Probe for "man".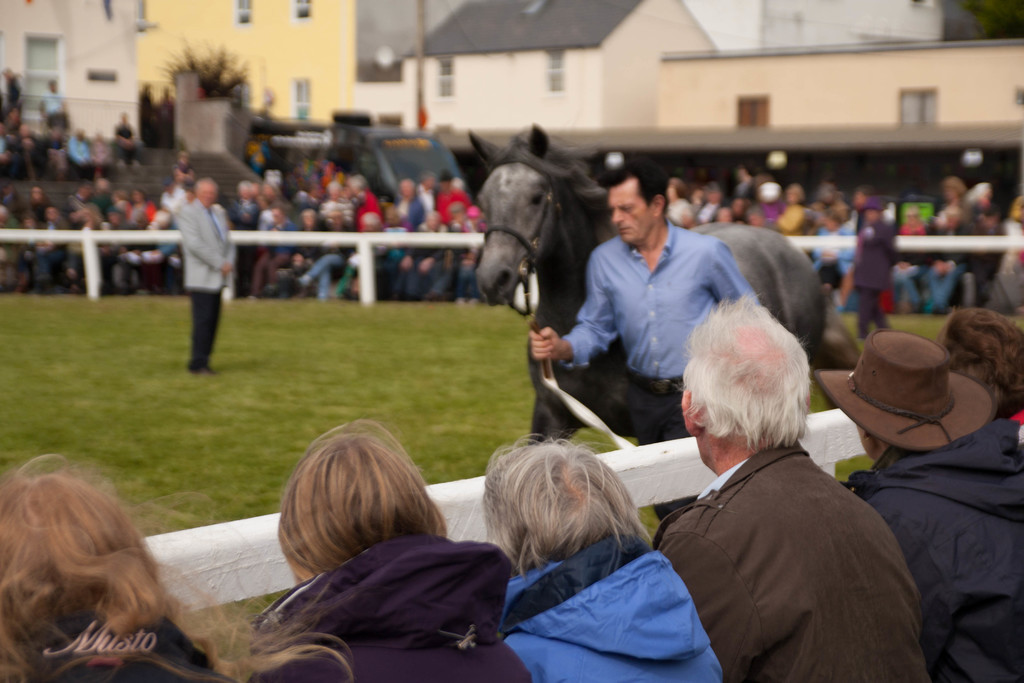
Probe result: [x1=166, y1=170, x2=242, y2=383].
